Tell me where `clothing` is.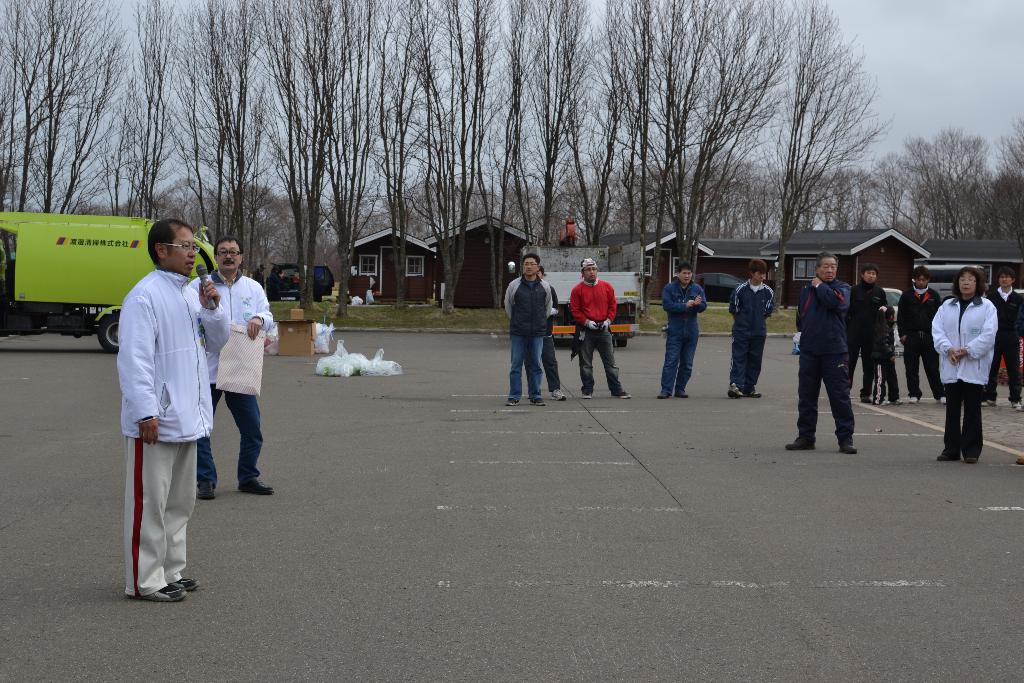
`clothing` is at locate(728, 277, 776, 392).
